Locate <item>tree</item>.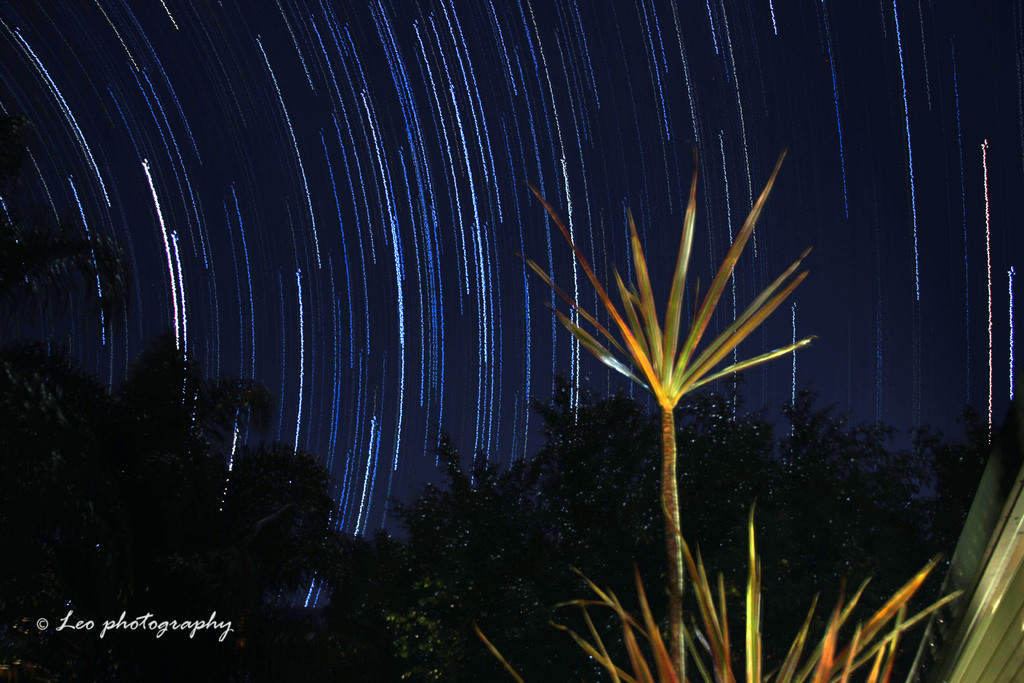
Bounding box: box(339, 393, 1023, 682).
